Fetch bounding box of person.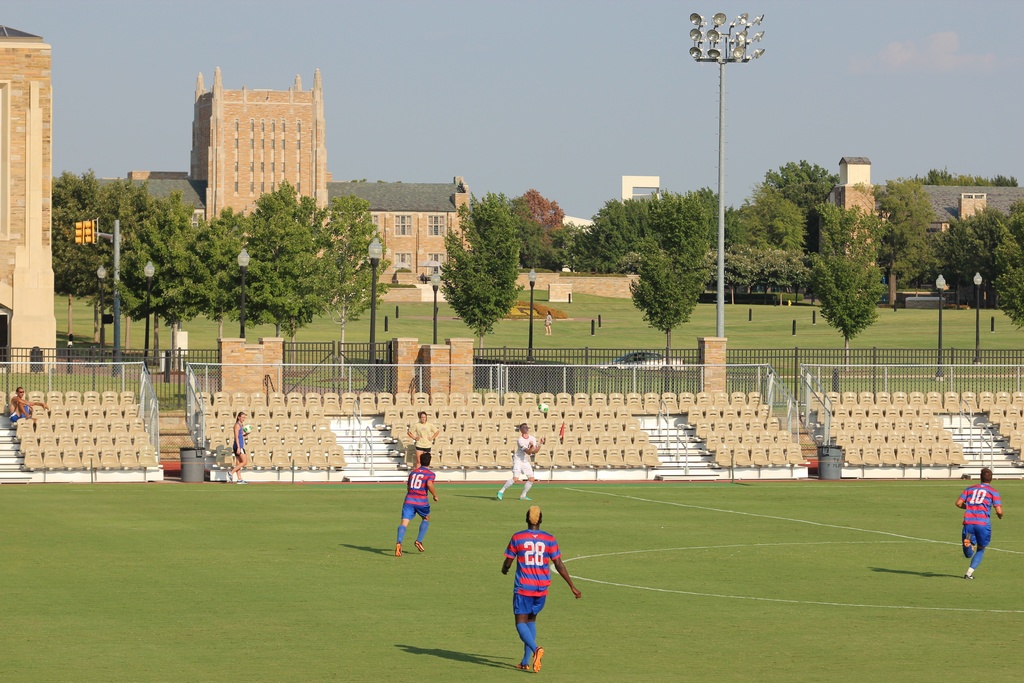
Bbox: bbox=(394, 452, 440, 555).
